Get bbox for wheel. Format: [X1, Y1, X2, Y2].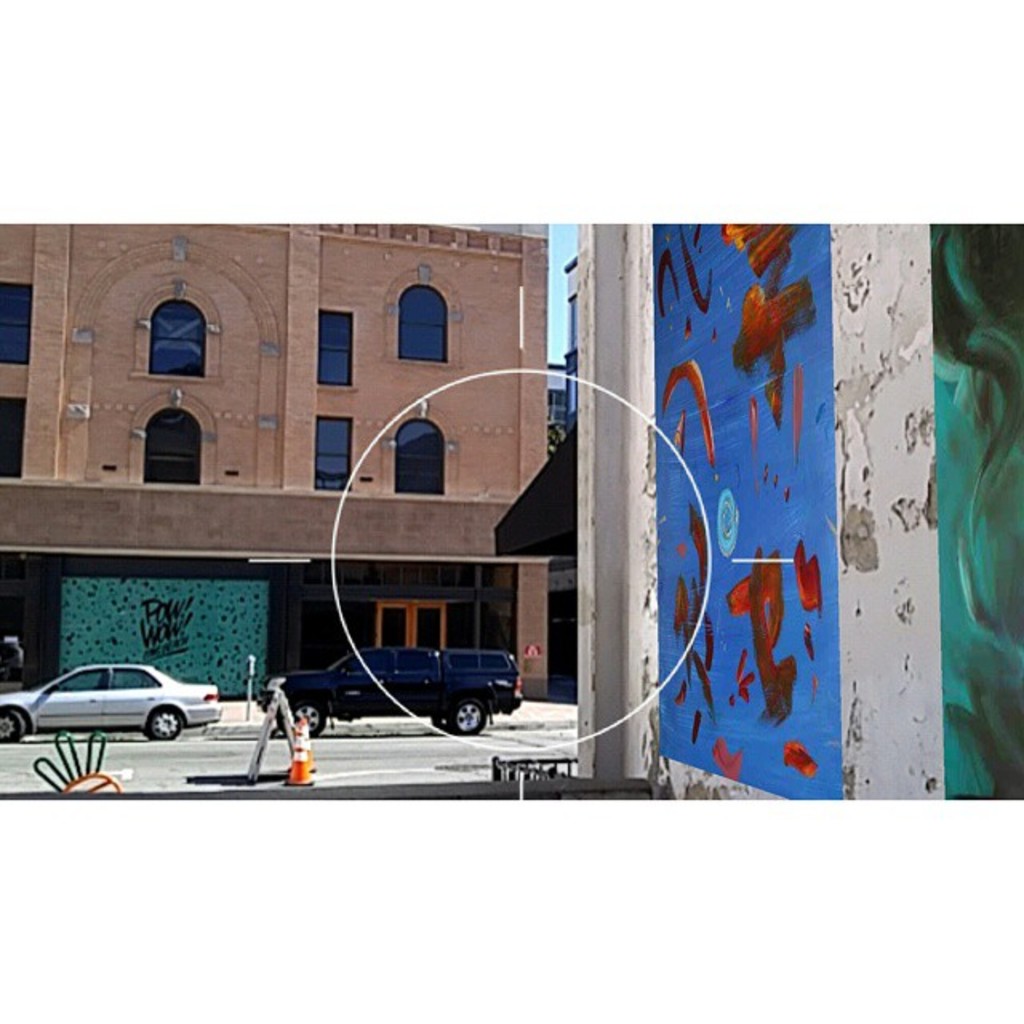
[427, 709, 454, 731].
